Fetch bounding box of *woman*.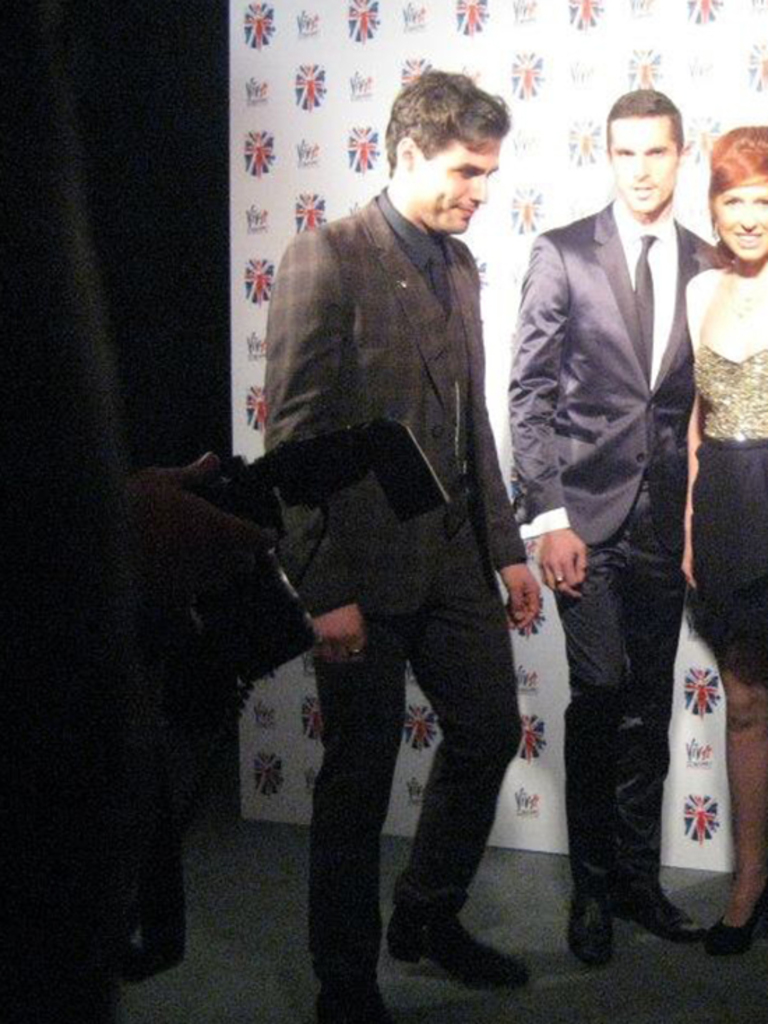
Bbox: [left=681, top=119, right=767, bottom=964].
